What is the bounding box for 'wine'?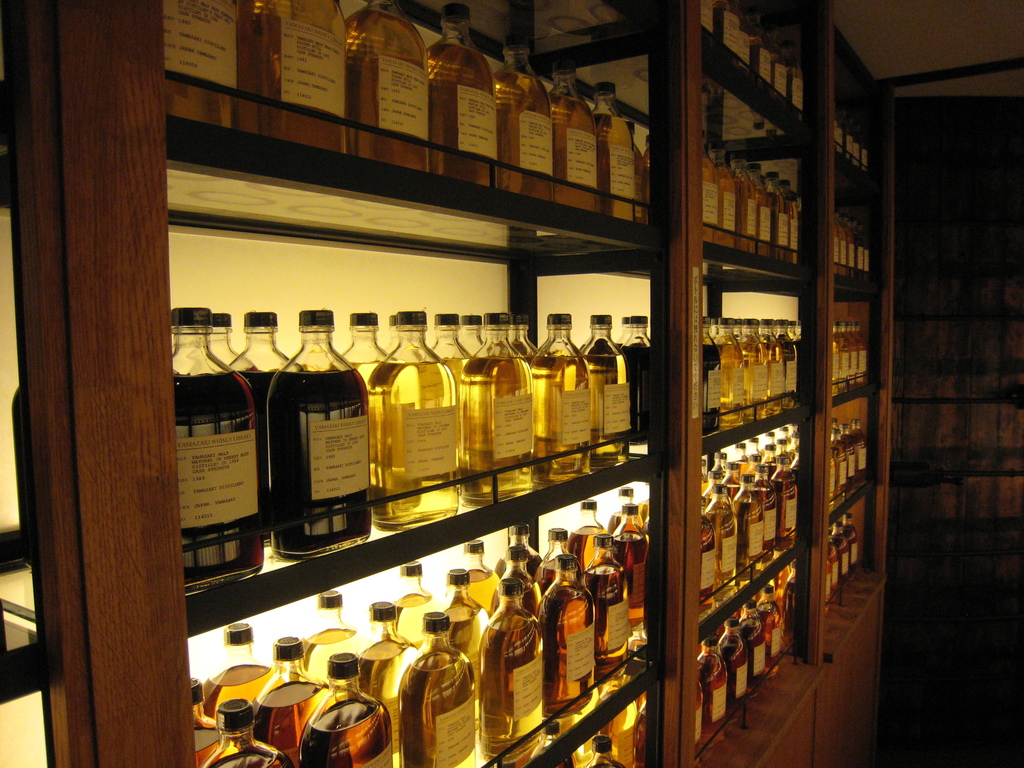
BBox(298, 641, 399, 767).
